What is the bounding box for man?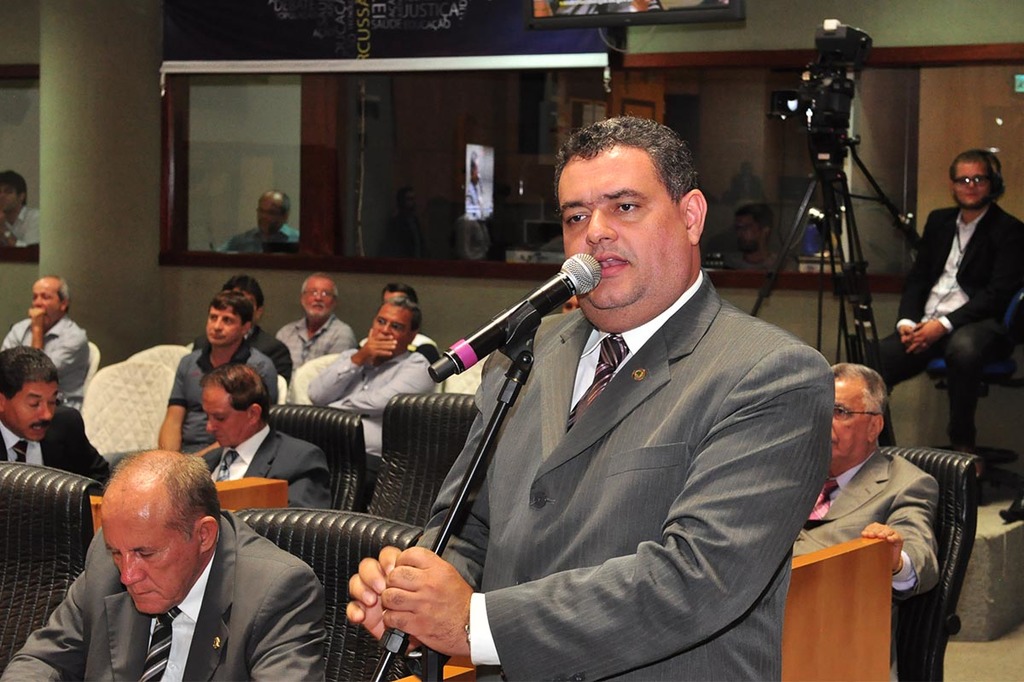
<region>0, 162, 48, 248</region>.
